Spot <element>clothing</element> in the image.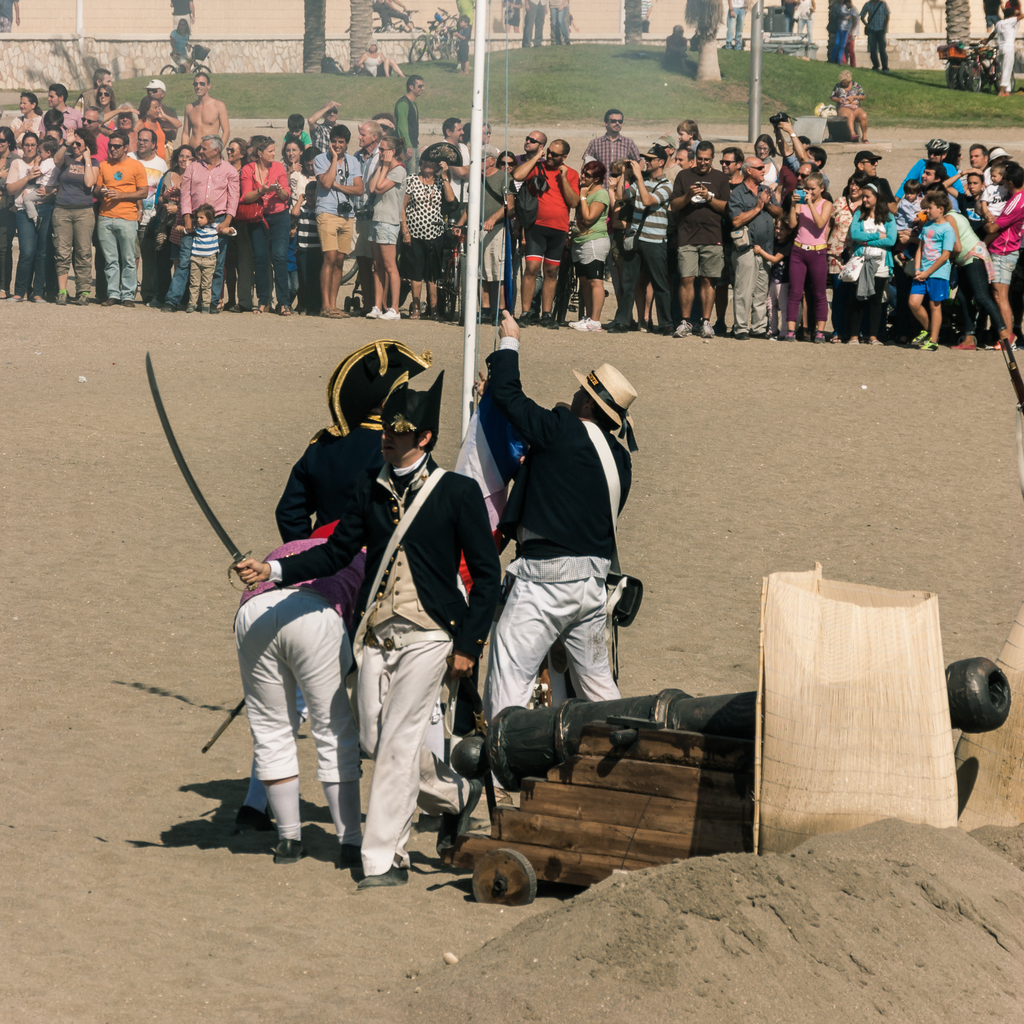
<element>clothing</element> found at box=[455, 27, 469, 63].
